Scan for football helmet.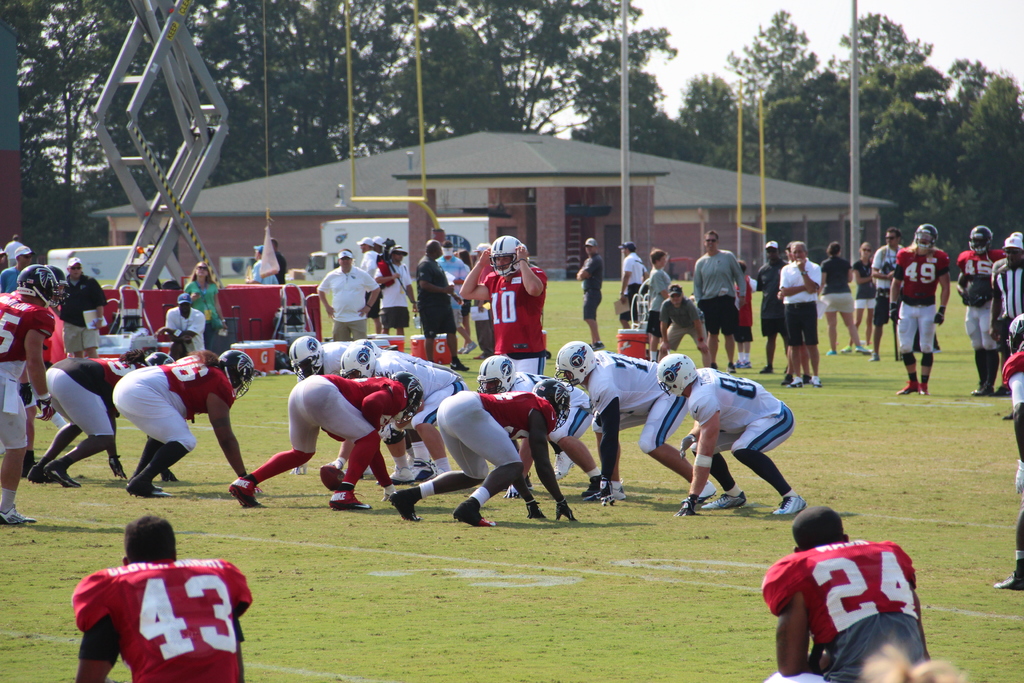
Scan result: locate(1004, 314, 1023, 344).
